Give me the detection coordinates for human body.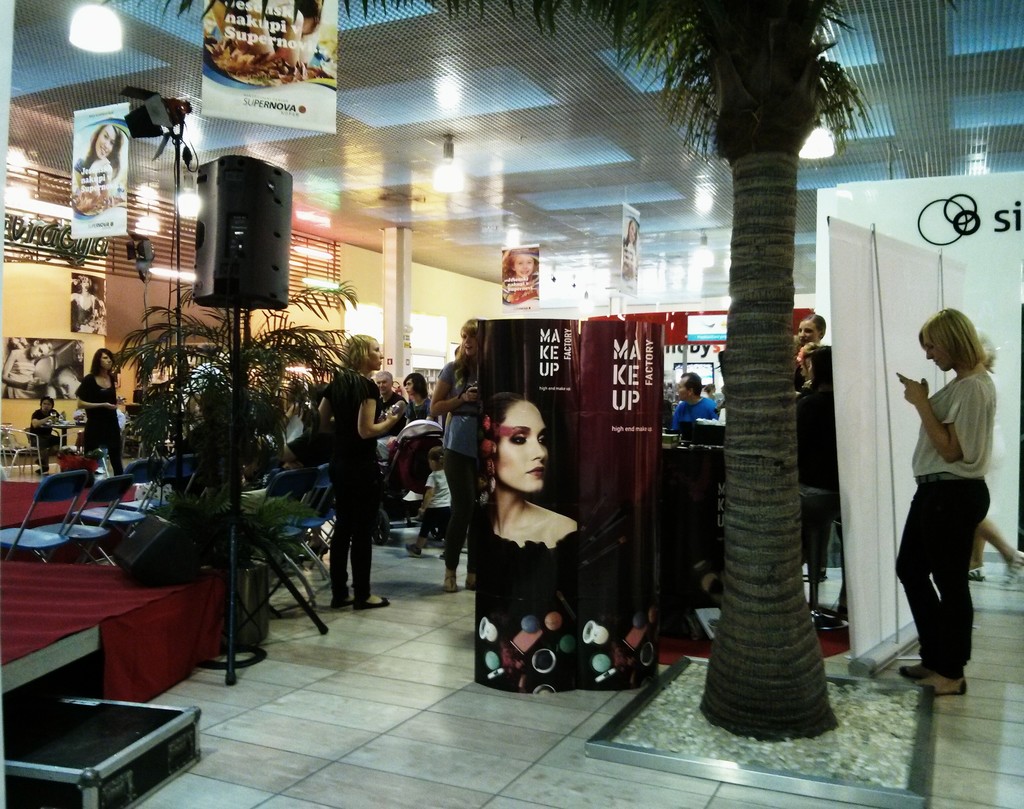
496, 251, 555, 291.
